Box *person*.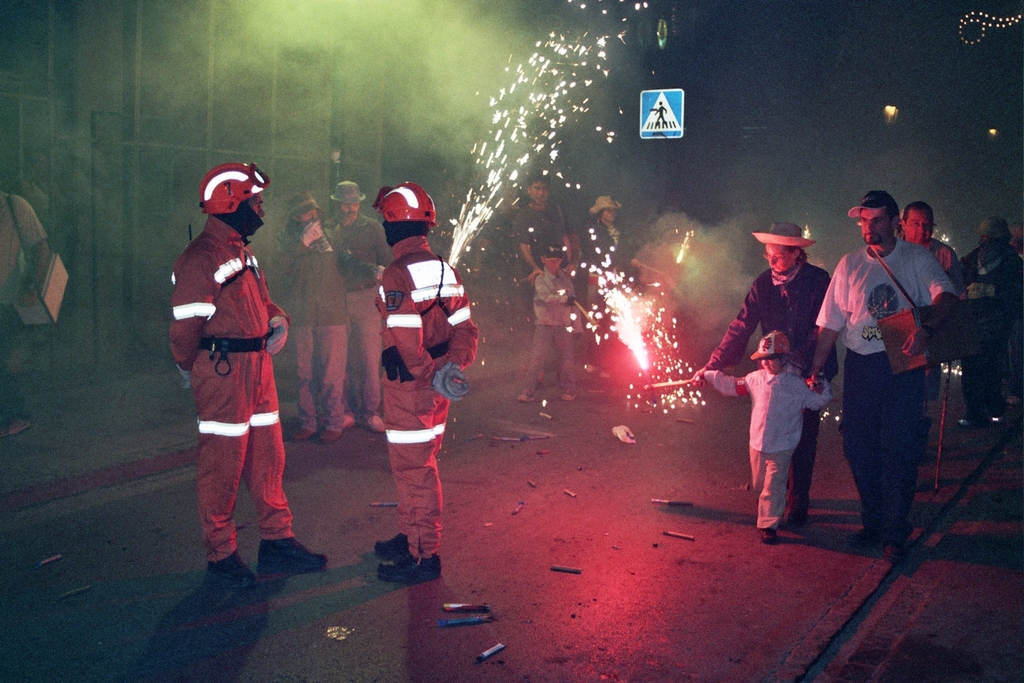
Rect(693, 335, 830, 541).
